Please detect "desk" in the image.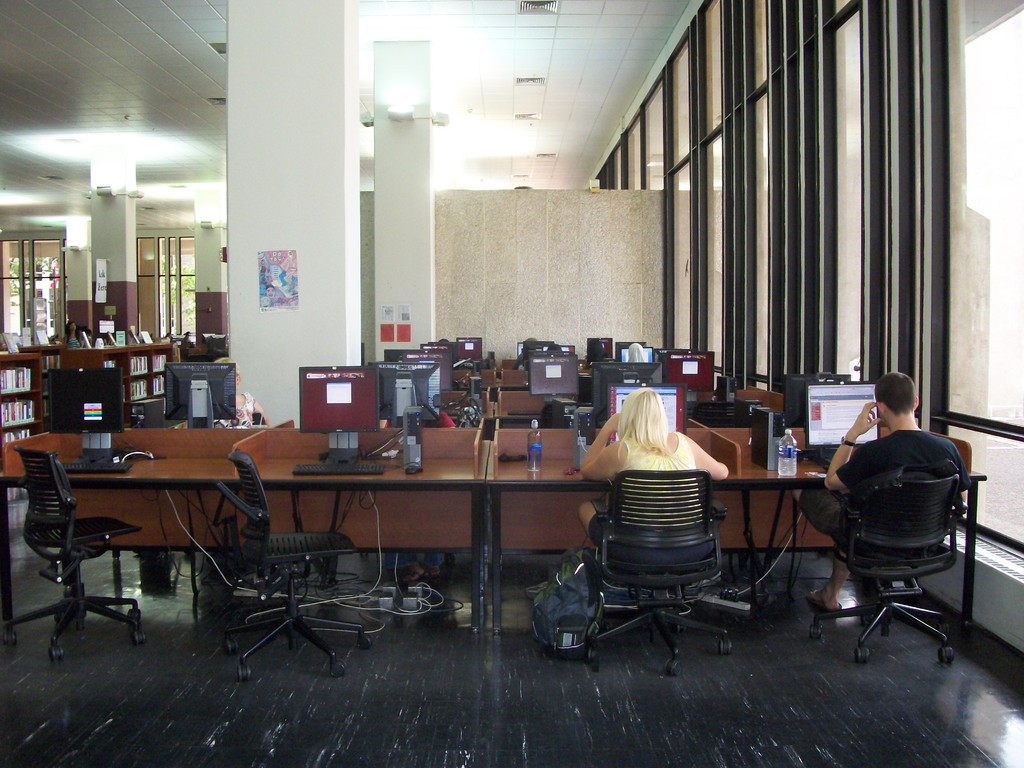
0:410:303:655.
